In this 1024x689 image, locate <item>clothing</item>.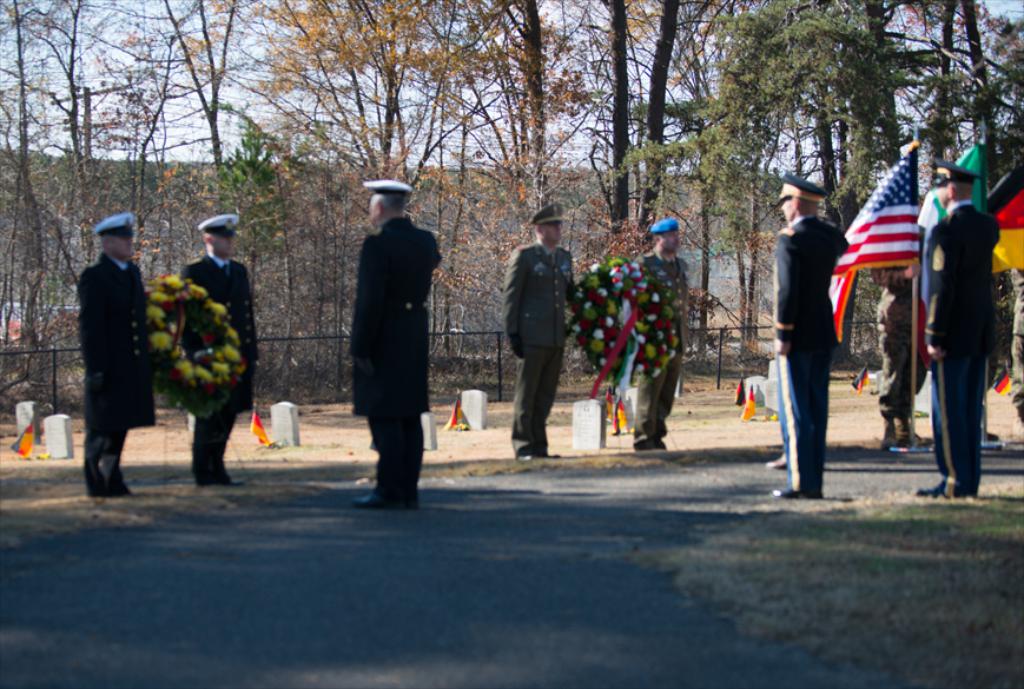
Bounding box: {"x1": 75, "y1": 245, "x2": 159, "y2": 503}.
